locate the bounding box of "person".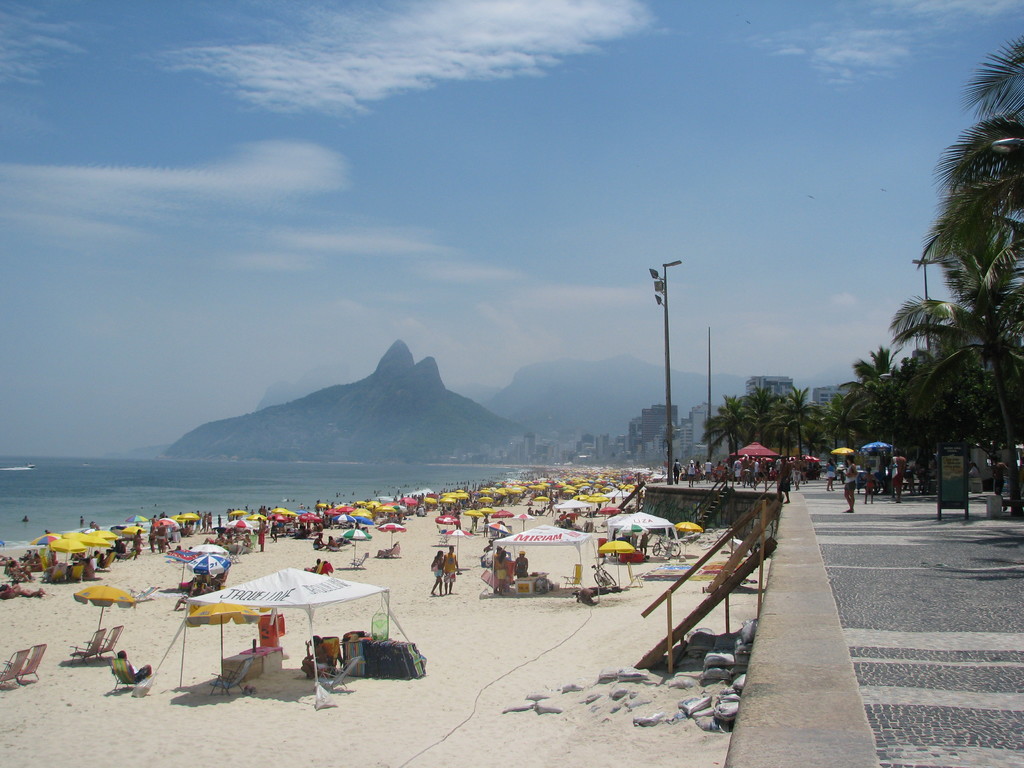
Bounding box: 792 451 798 491.
